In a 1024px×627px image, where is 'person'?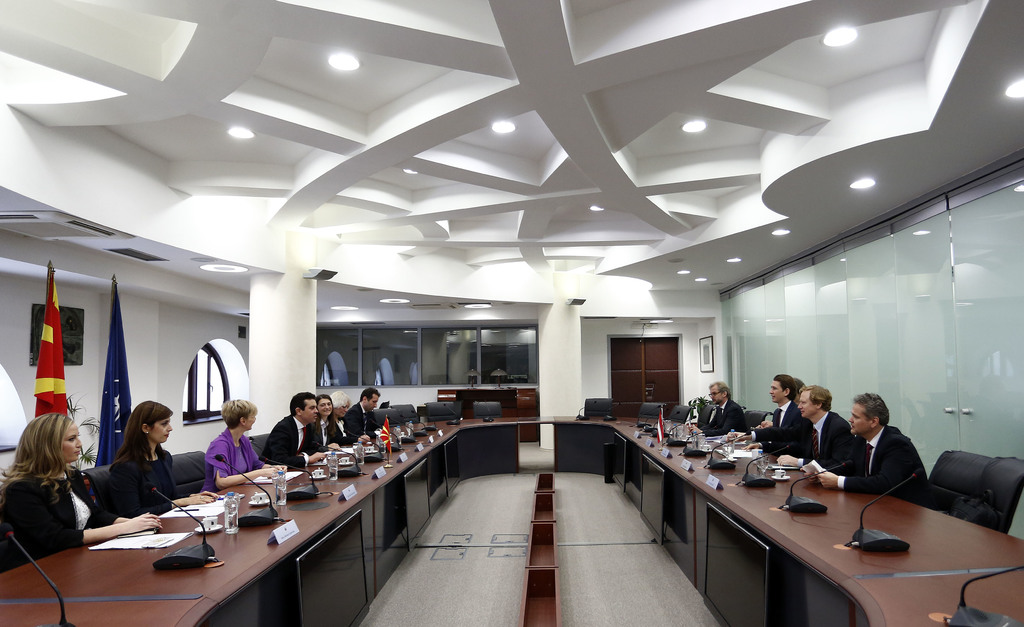
crop(0, 407, 164, 574).
